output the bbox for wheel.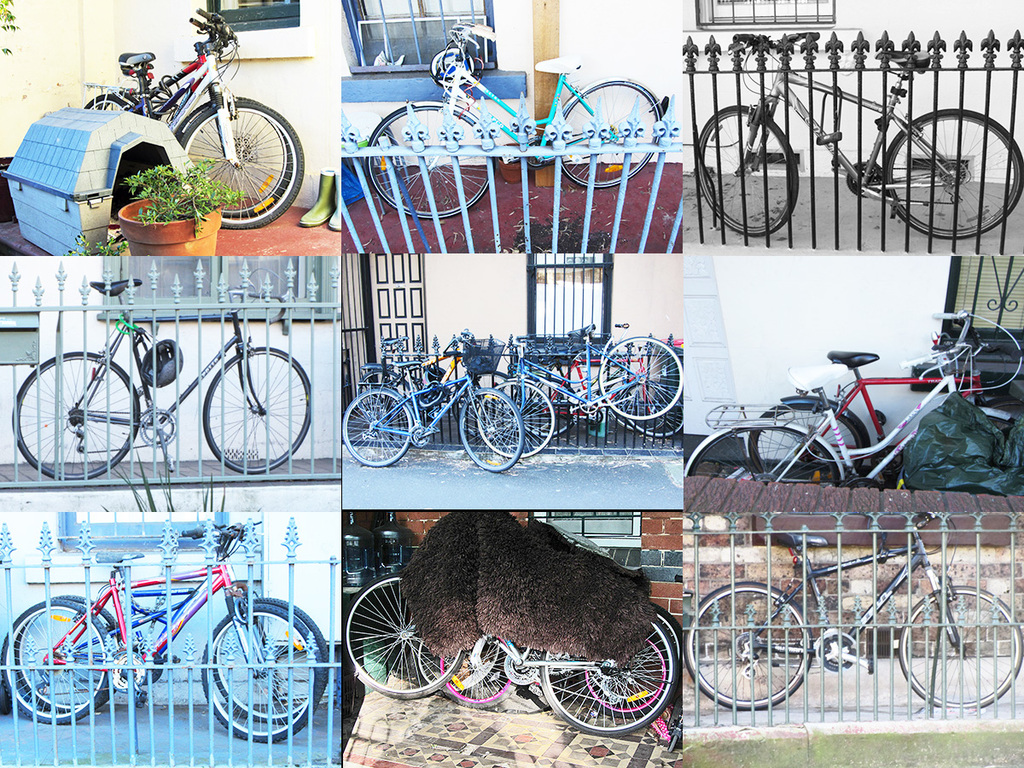
x1=174 y1=103 x2=304 y2=231.
